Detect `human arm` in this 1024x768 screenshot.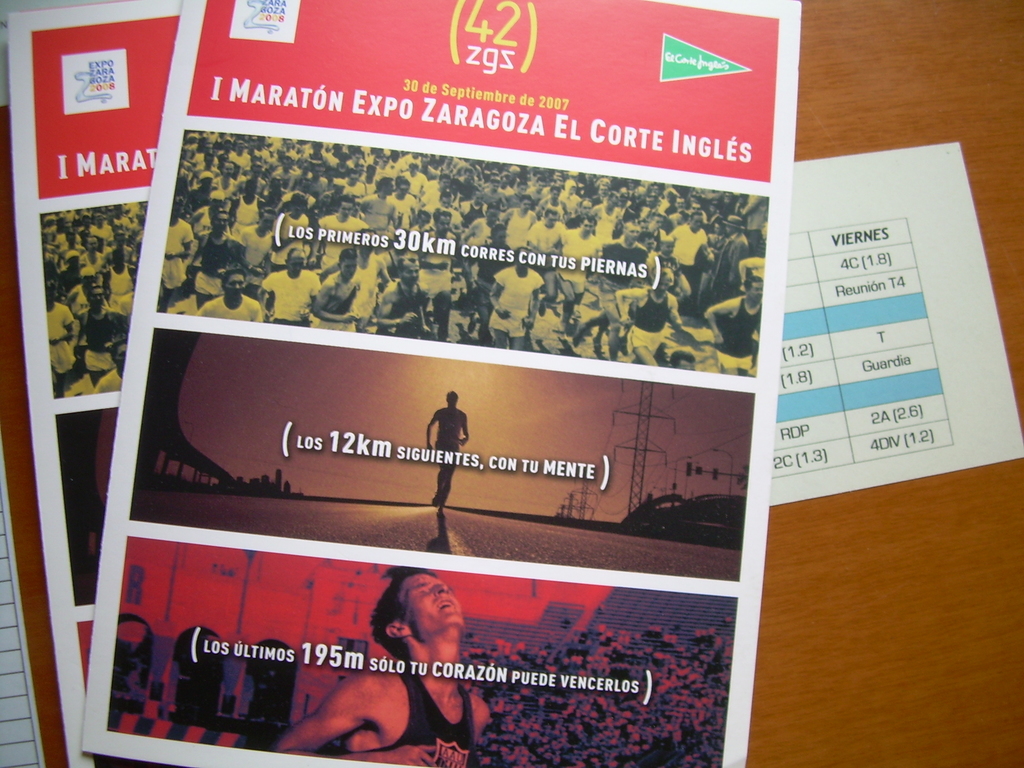
Detection: l=286, t=671, r=408, b=767.
